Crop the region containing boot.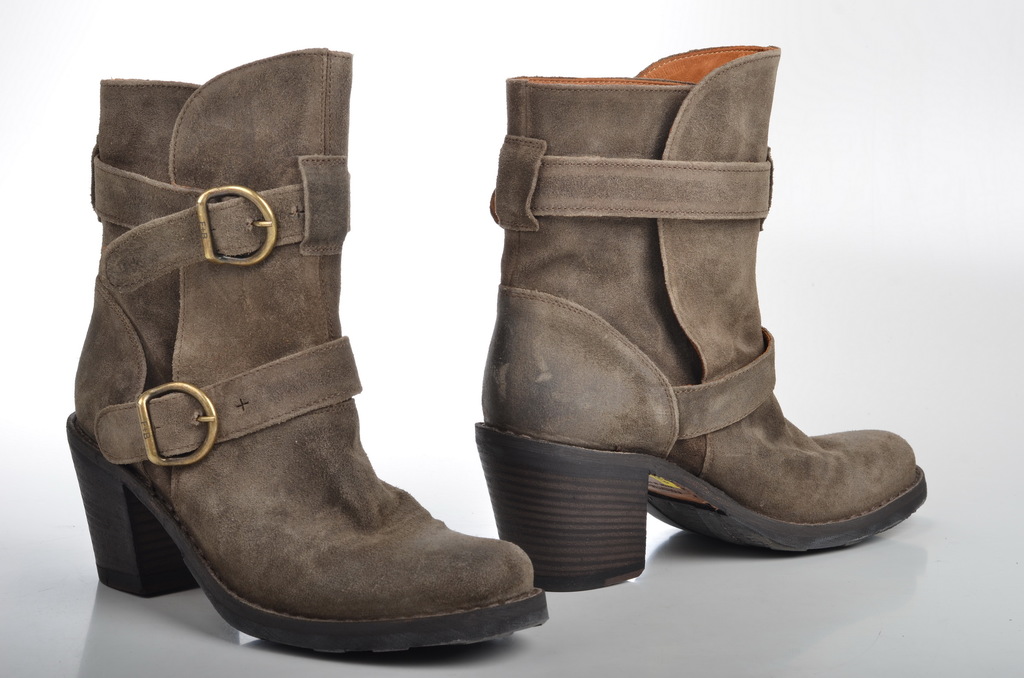
Crop region: [left=72, top=41, right=550, bottom=638].
